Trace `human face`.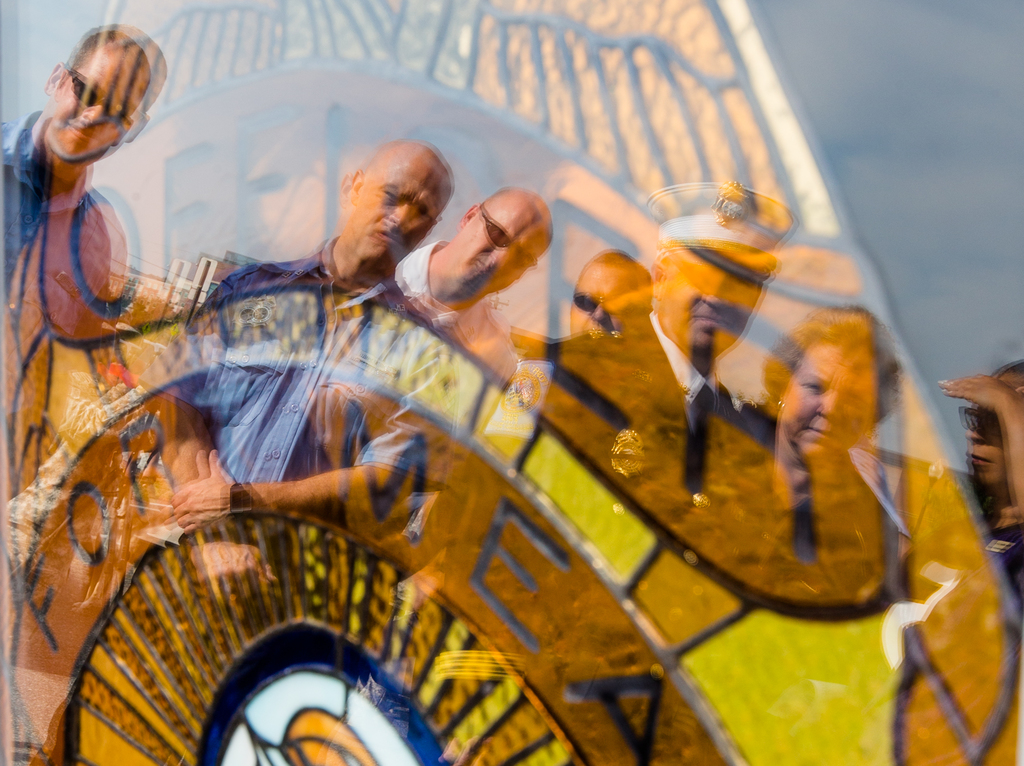
Traced to bbox(47, 47, 147, 163).
